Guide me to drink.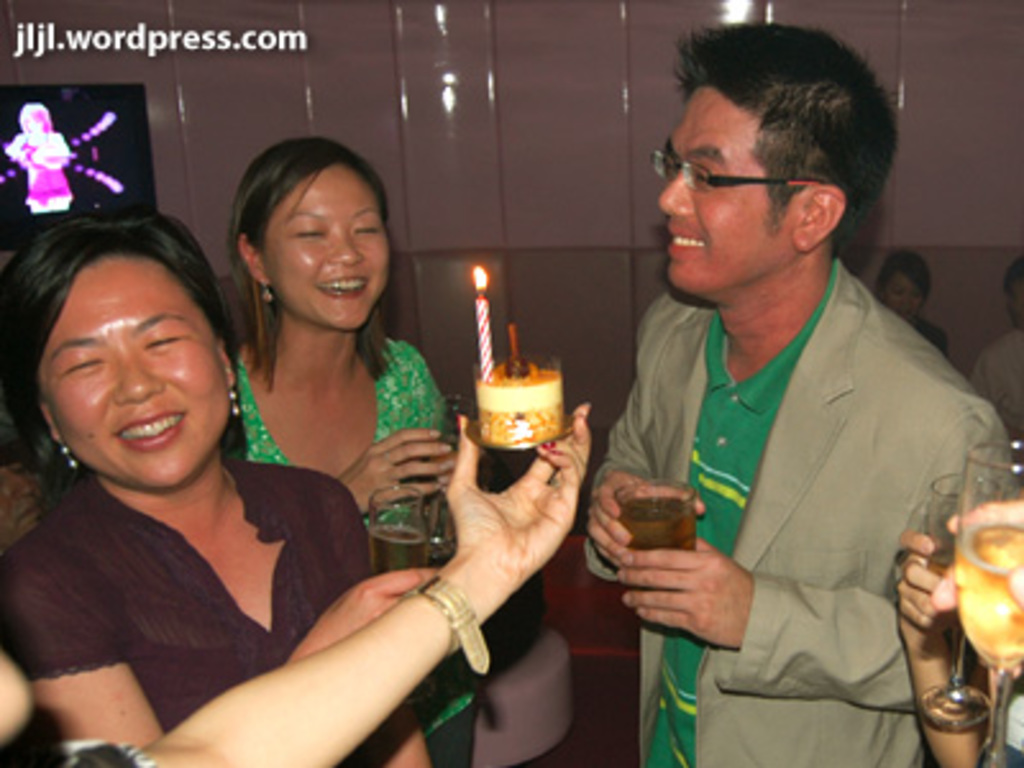
Guidance: region(955, 527, 1021, 668).
